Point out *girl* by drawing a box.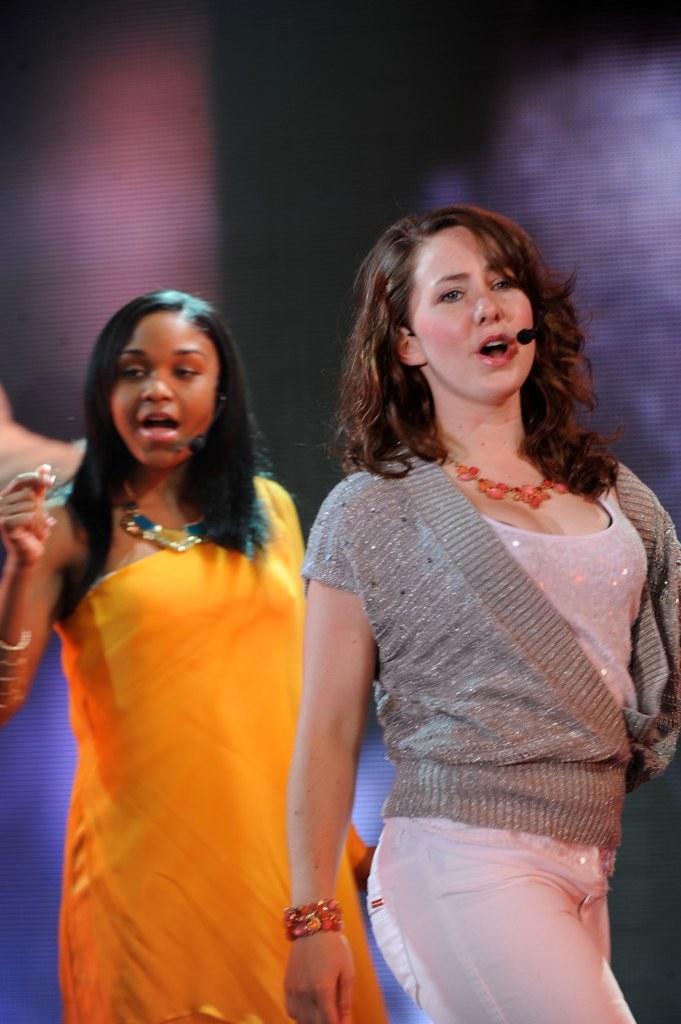
(0, 284, 381, 1023).
